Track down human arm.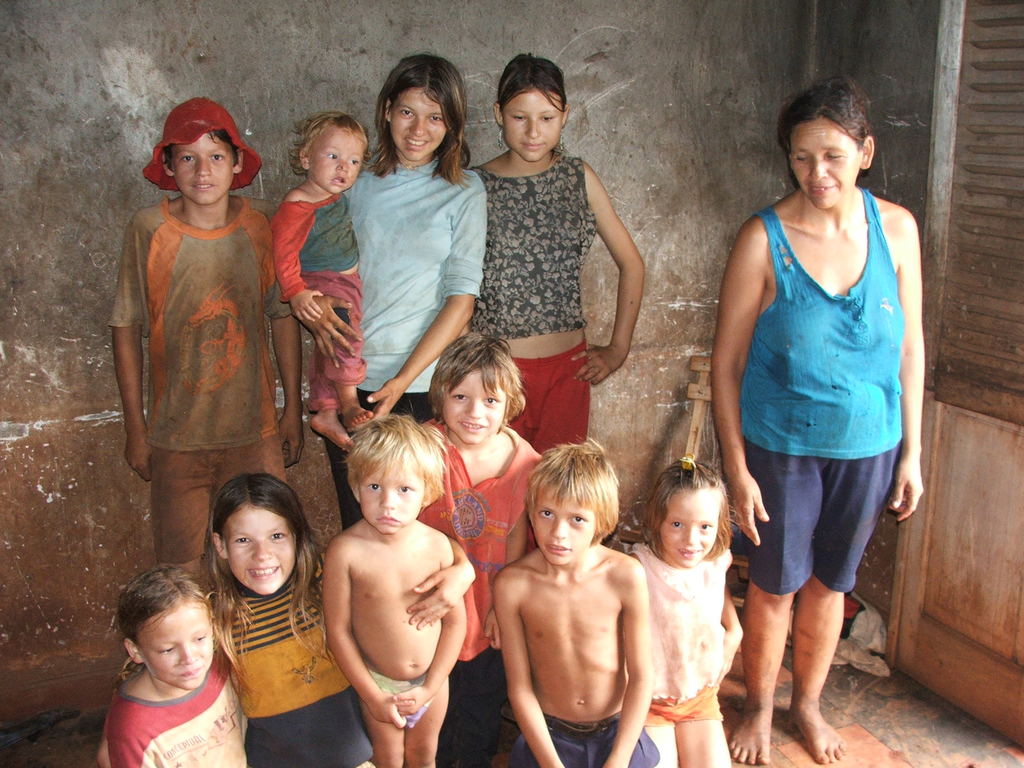
Tracked to select_region(269, 200, 319, 320).
